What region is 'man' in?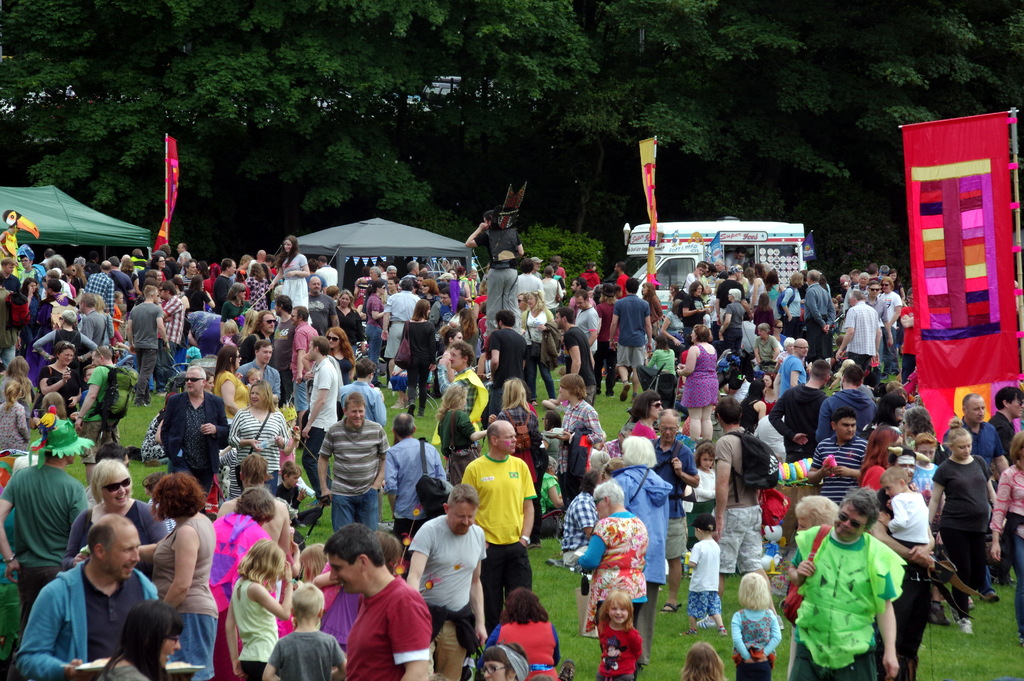
left=608, top=276, right=653, bottom=402.
